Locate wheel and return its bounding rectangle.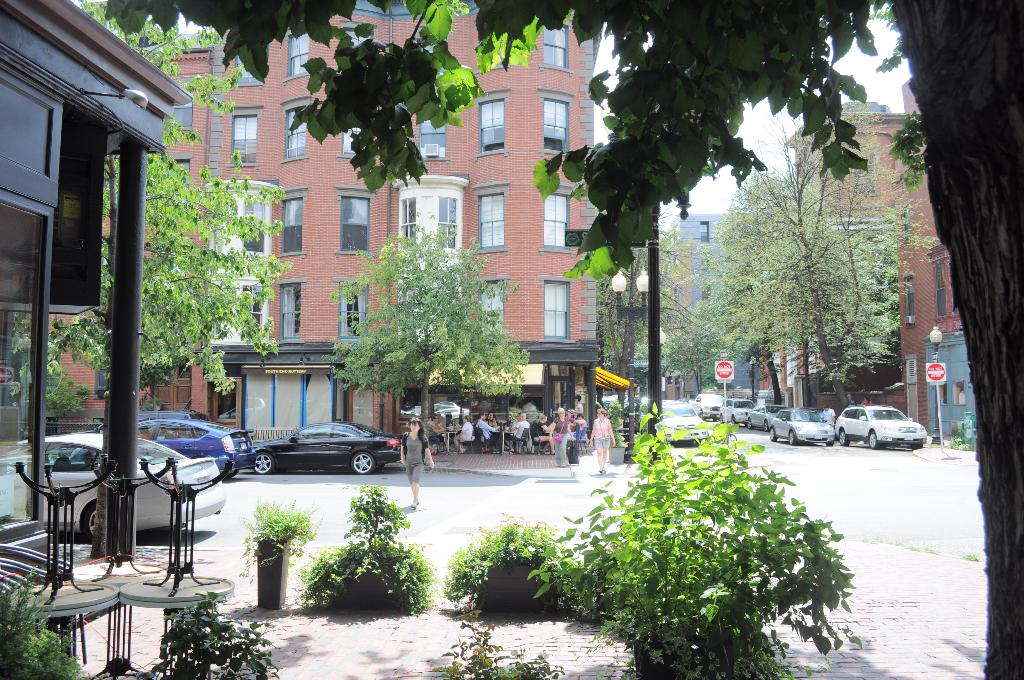
<box>750,419,751,428</box>.
